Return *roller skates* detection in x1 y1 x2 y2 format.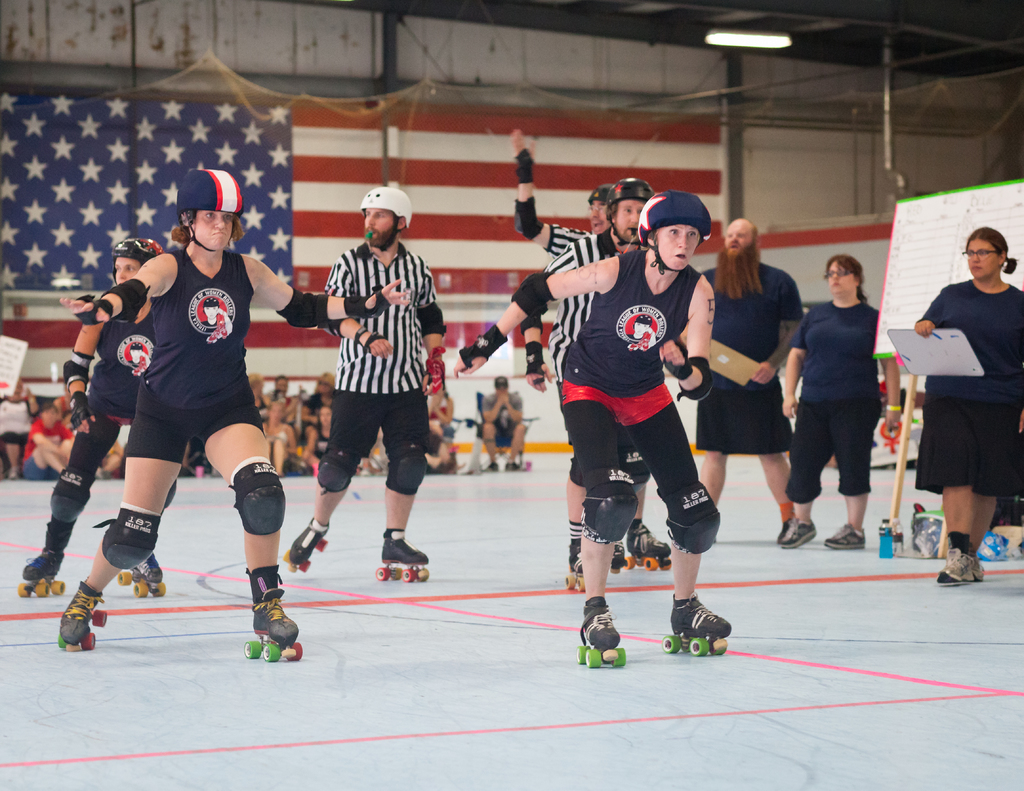
57 577 109 652.
